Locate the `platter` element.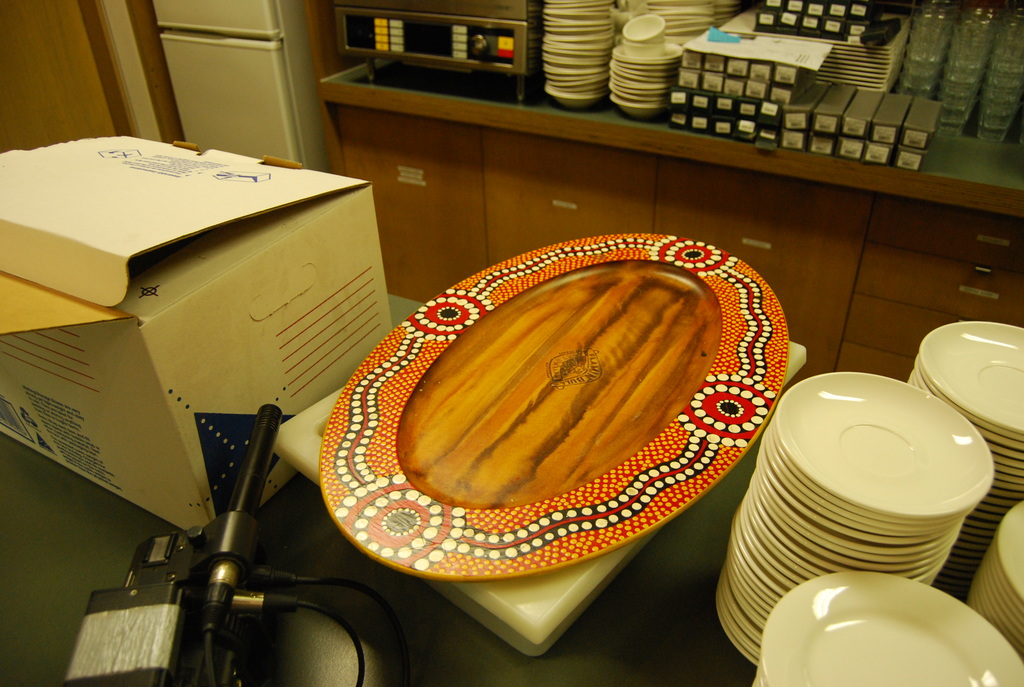
Element bbox: pyautogui.locateOnScreen(361, 240, 720, 542).
